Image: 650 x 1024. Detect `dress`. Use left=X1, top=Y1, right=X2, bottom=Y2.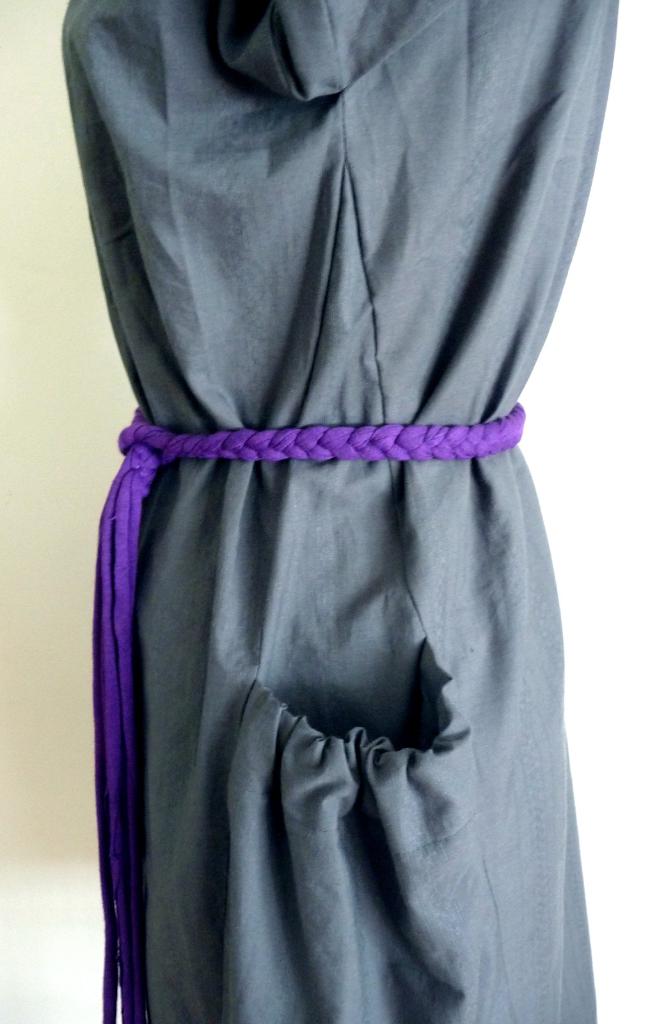
left=74, top=0, right=598, bottom=1023.
